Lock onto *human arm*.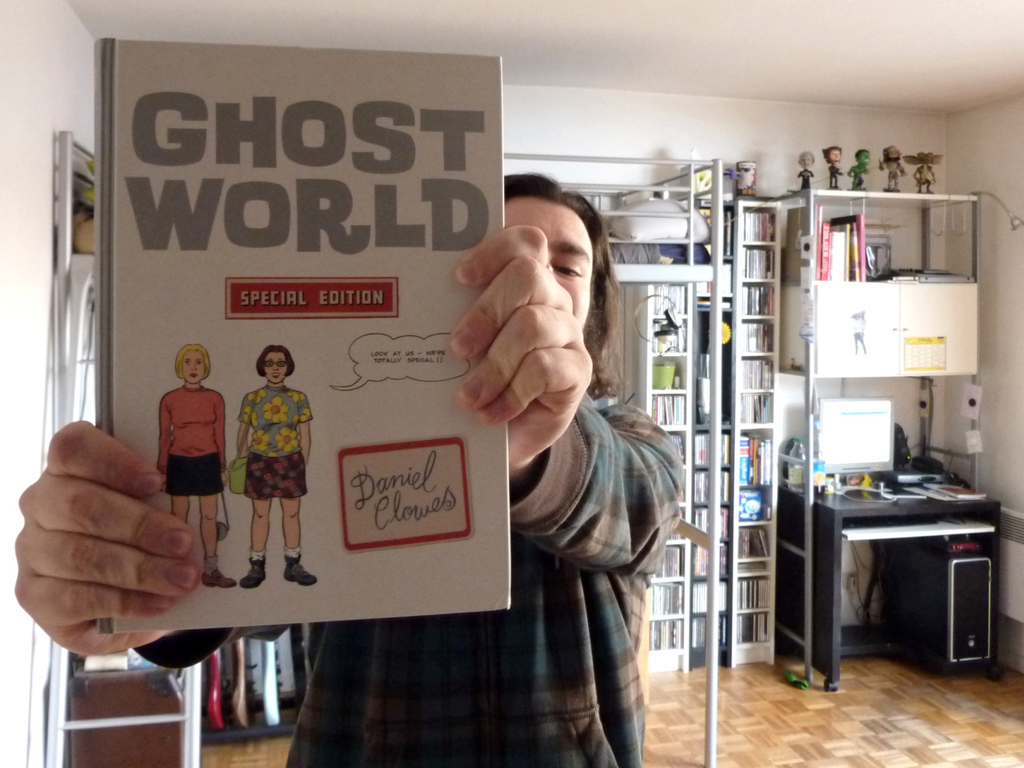
Locked: locate(234, 387, 247, 466).
